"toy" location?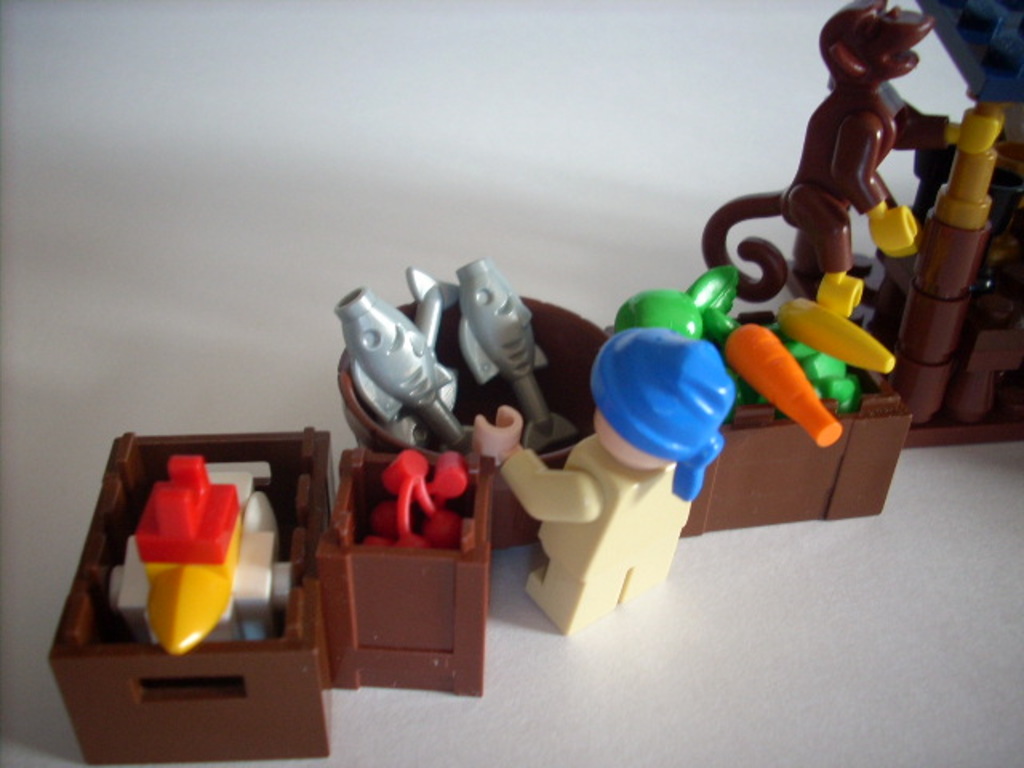
459, 253, 589, 451
